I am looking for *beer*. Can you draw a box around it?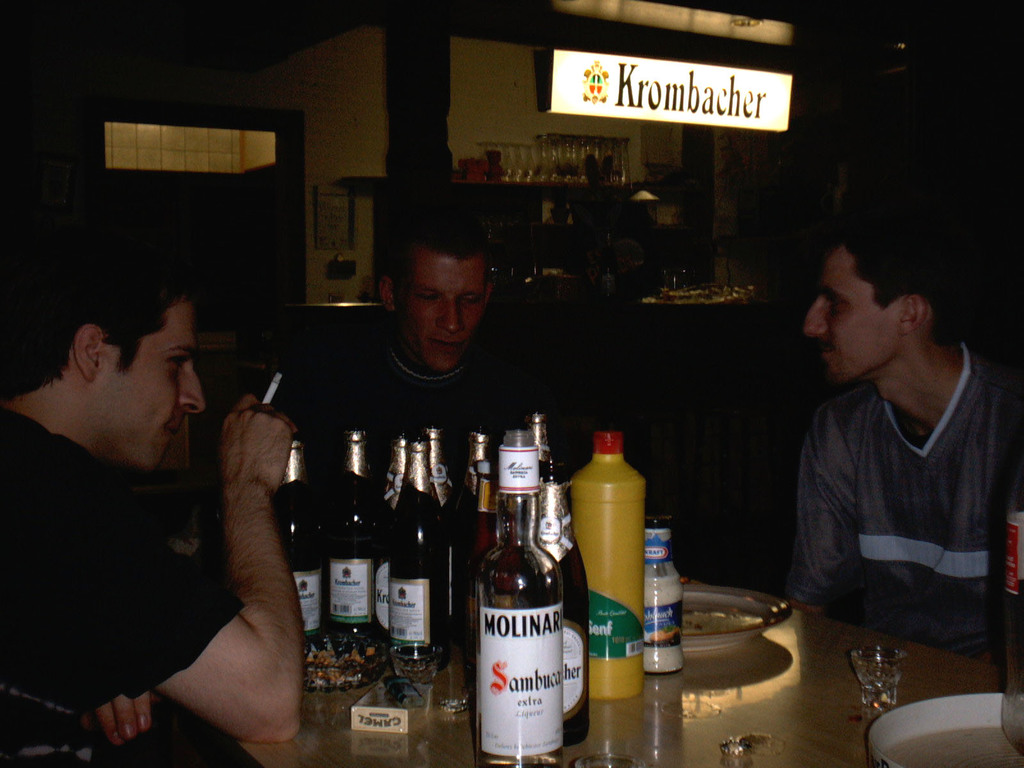
Sure, the bounding box is 462:422:570:767.
